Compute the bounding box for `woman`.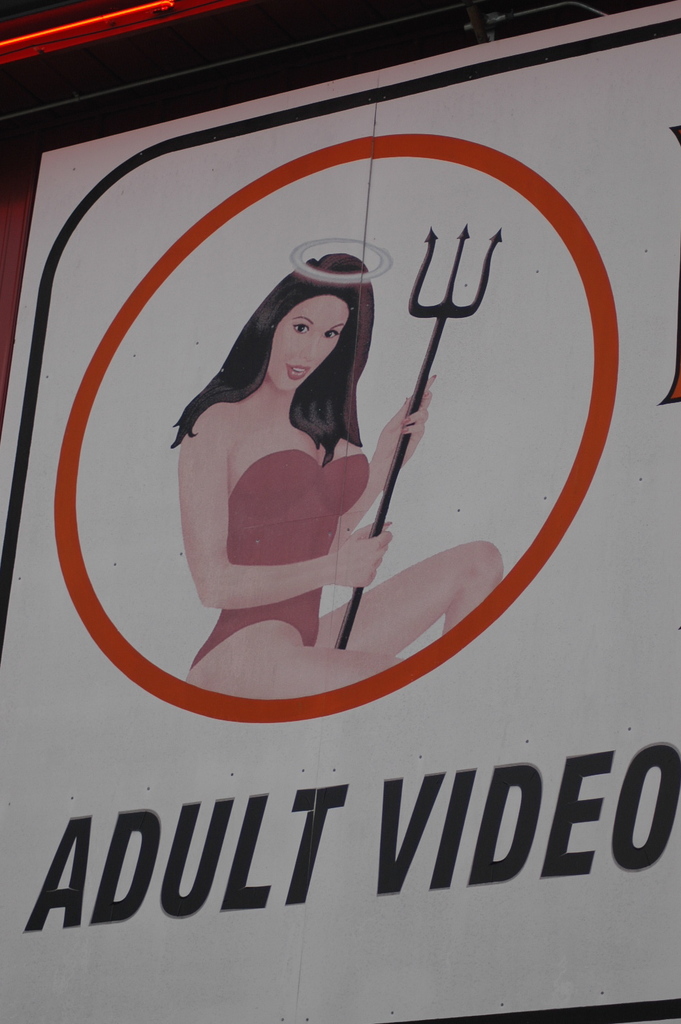
149:174:503:651.
